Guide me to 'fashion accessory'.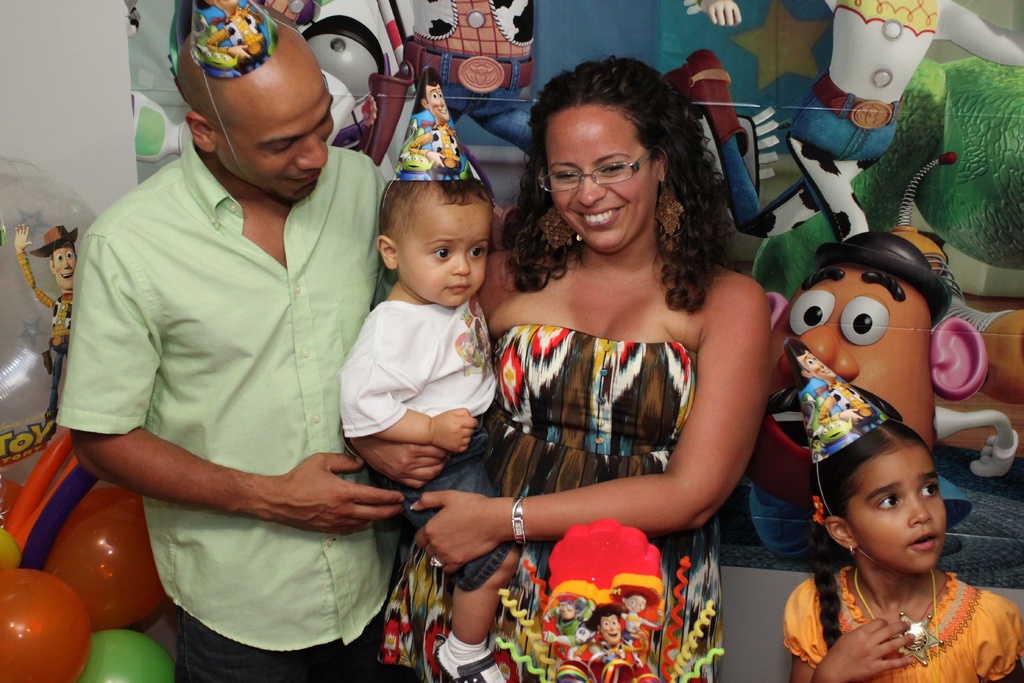
Guidance: <region>811, 71, 903, 131</region>.
